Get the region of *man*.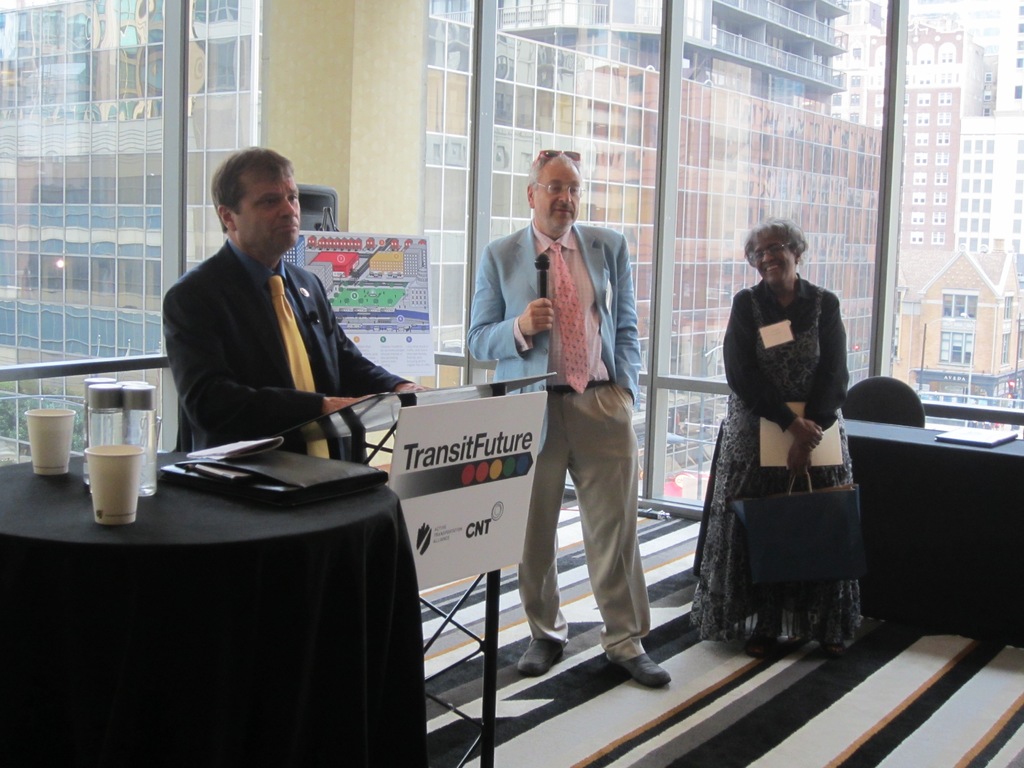
left=503, top=152, right=669, bottom=708.
